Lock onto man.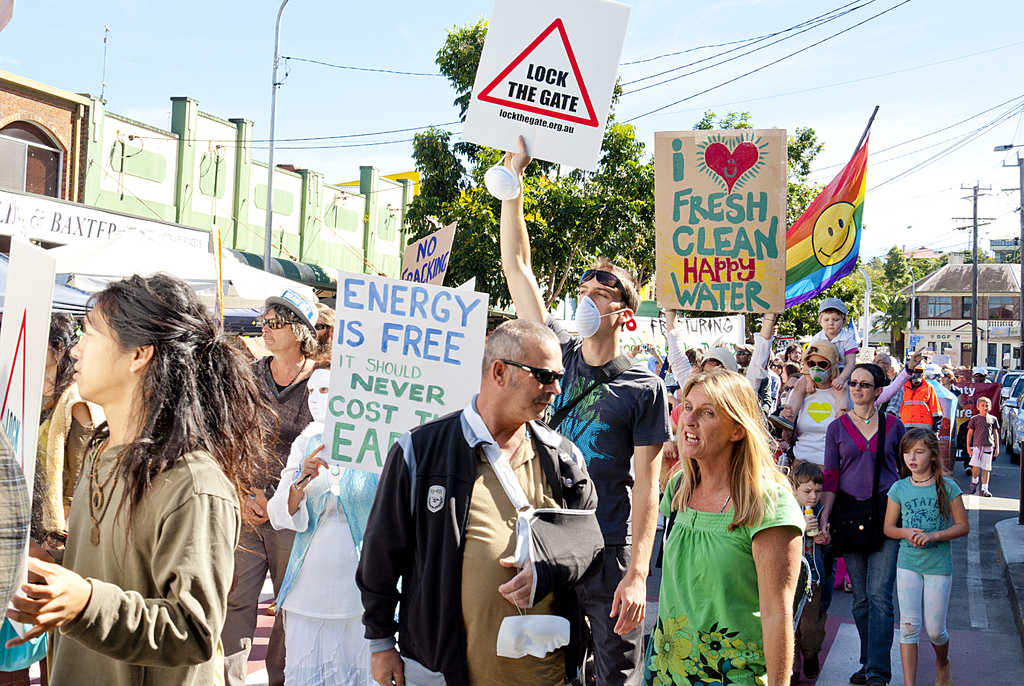
Locked: bbox(220, 287, 313, 685).
